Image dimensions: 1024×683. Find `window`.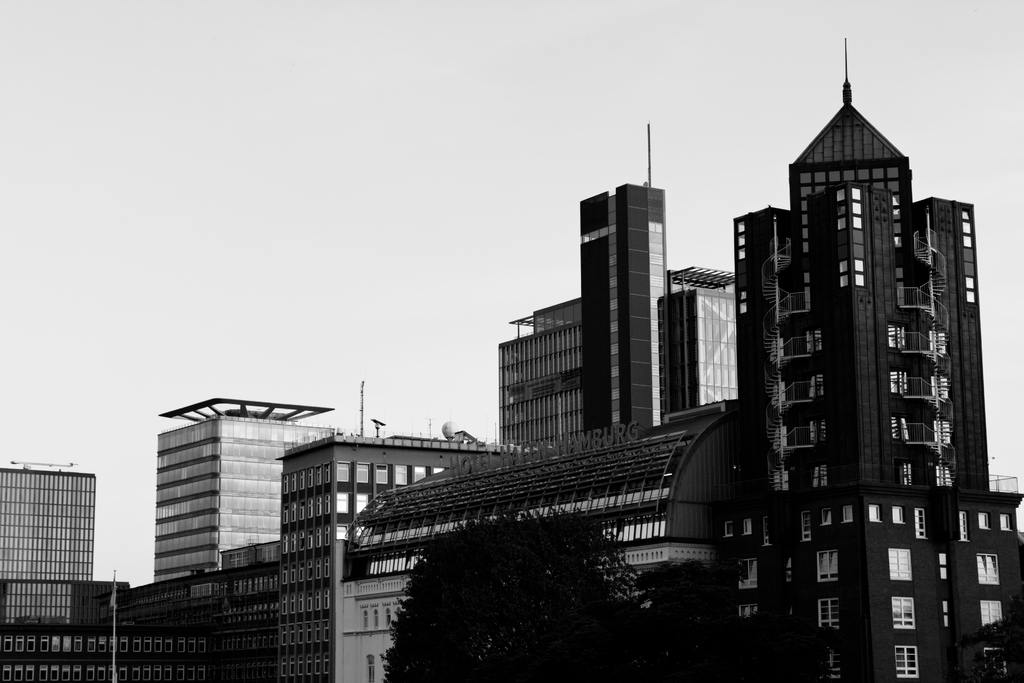
{"left": 886, "top": 591, "right": 916, "bottom": 630}.
